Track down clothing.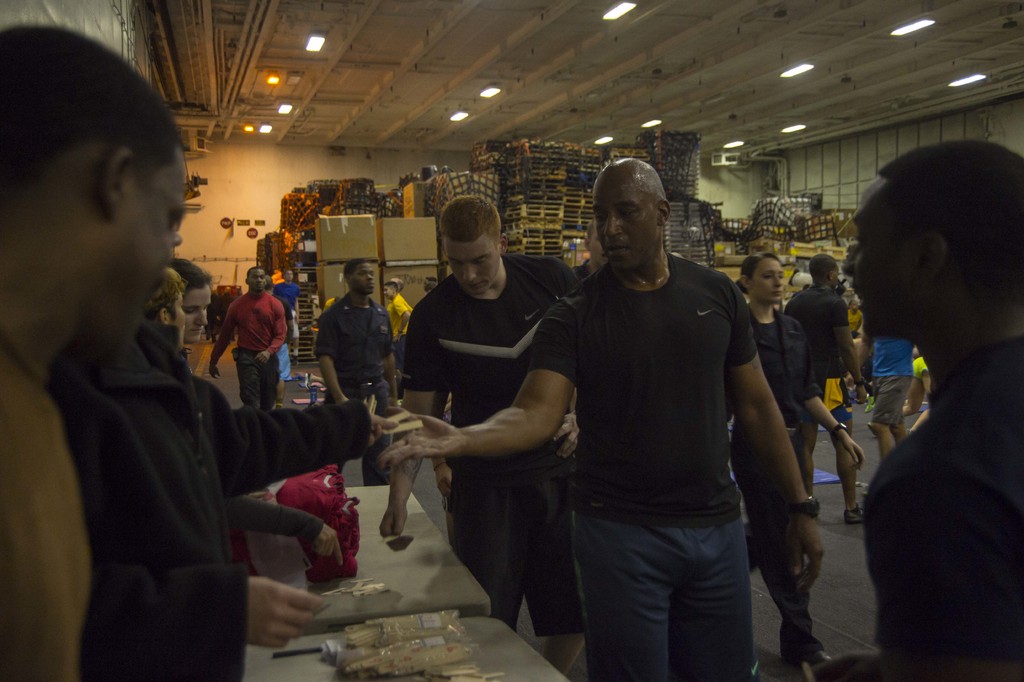
Tracked to [49, 217, 358, 681].
